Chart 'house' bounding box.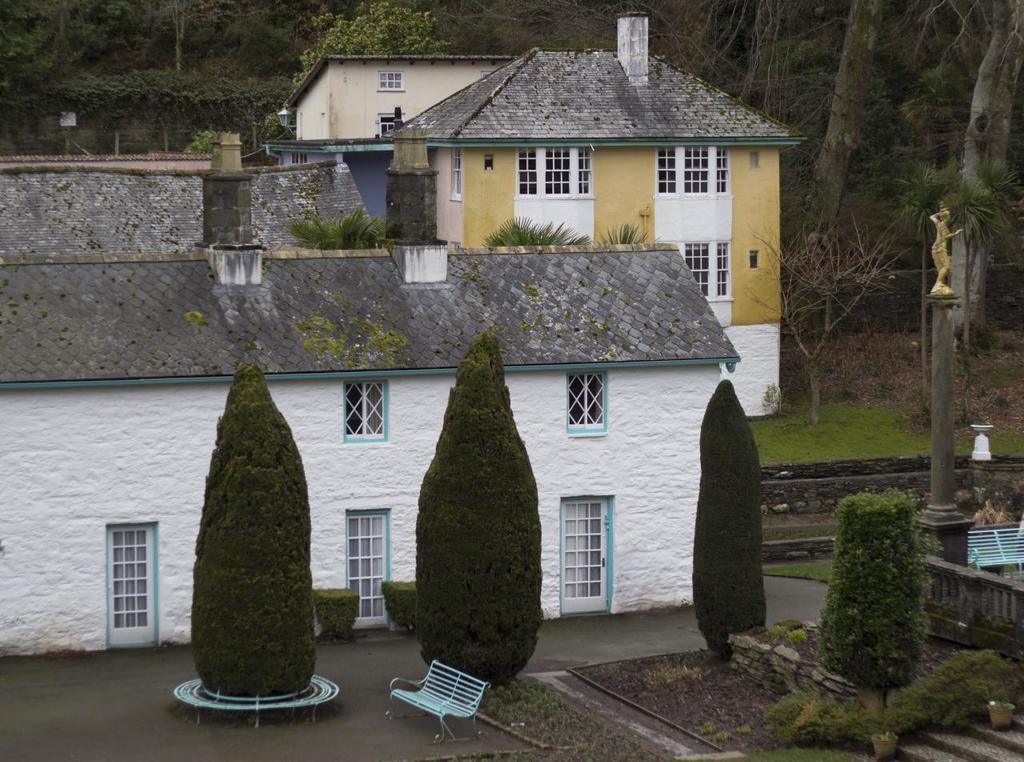
Charted: [0, 239, 734, 659].
